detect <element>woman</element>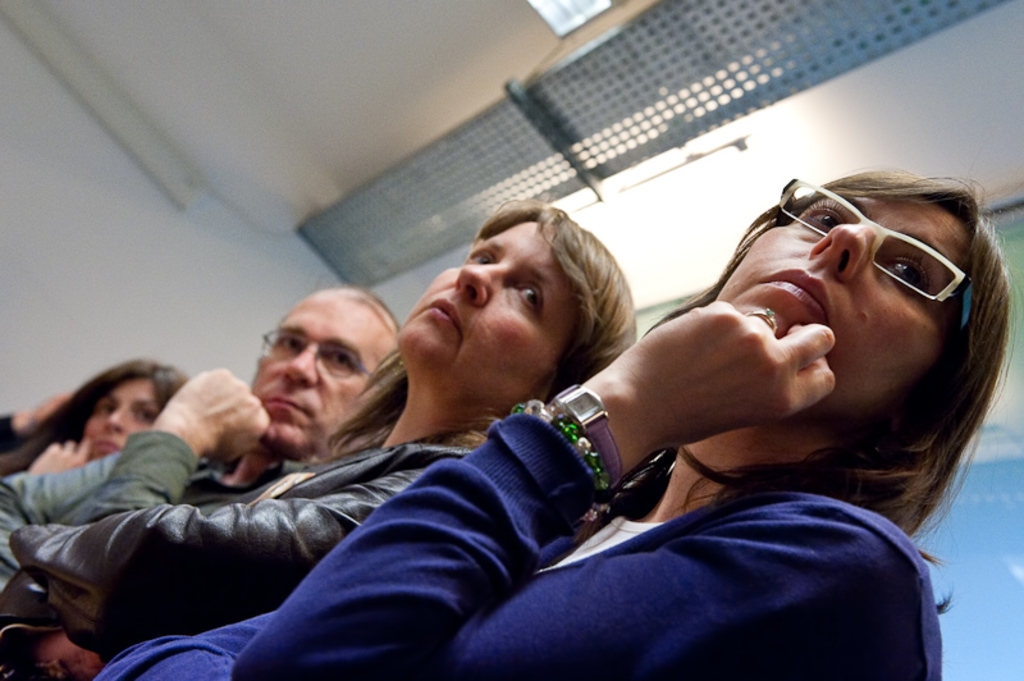
rect(0, 198, 641, 680)
